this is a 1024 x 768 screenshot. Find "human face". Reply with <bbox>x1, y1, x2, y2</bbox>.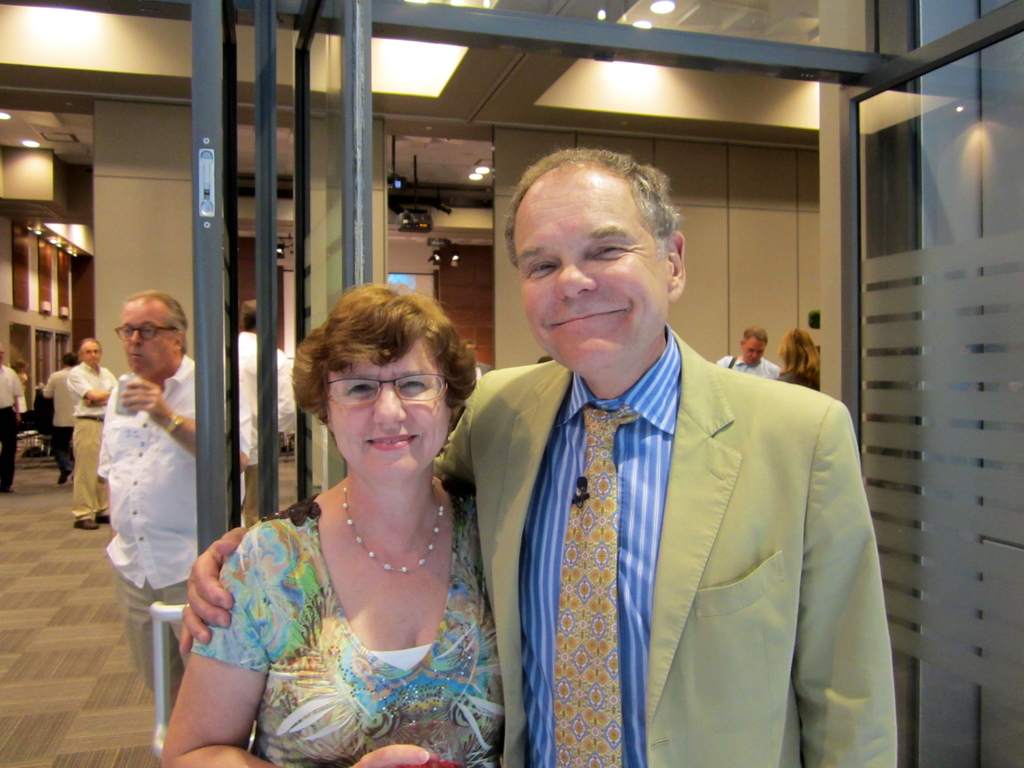
<bbox>739, 337, 767, 363</bbox>.
